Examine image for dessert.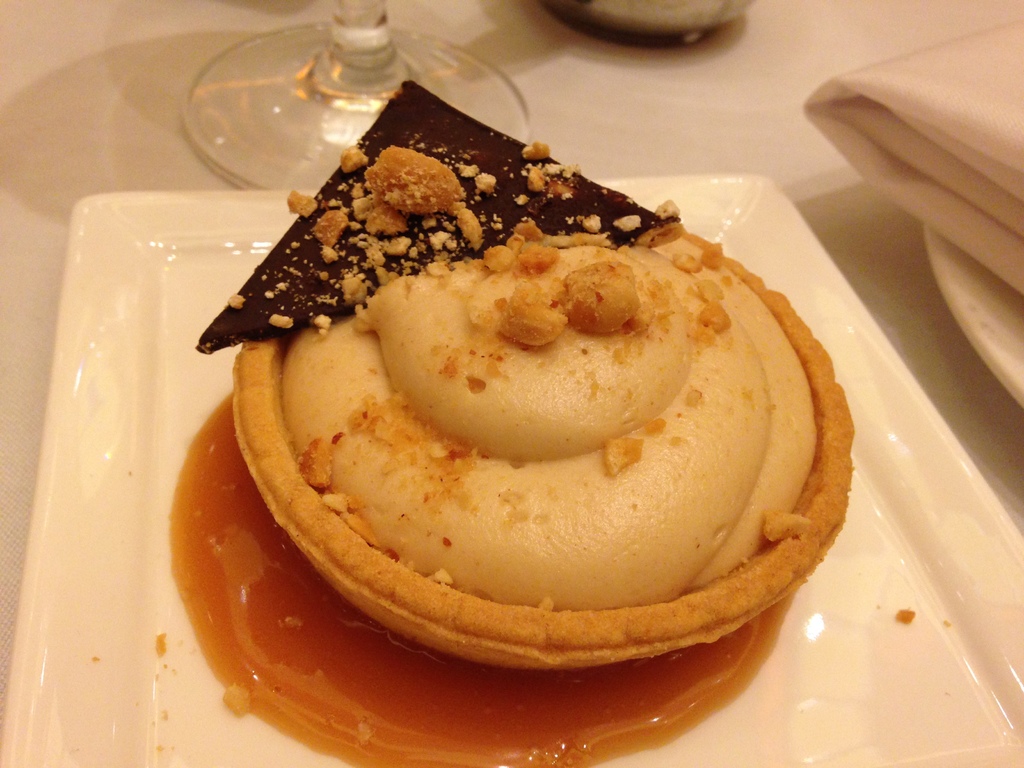
Examination result: rect(191, 131, 801, 708).
